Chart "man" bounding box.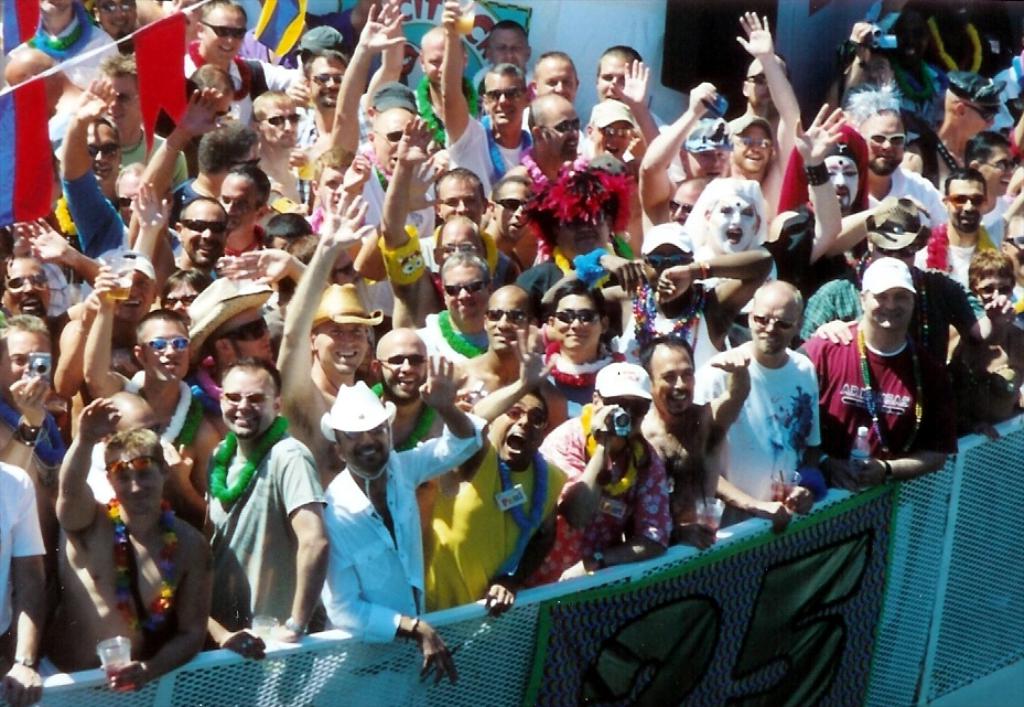
Charted: BBox(590, 56, 655, 254).
